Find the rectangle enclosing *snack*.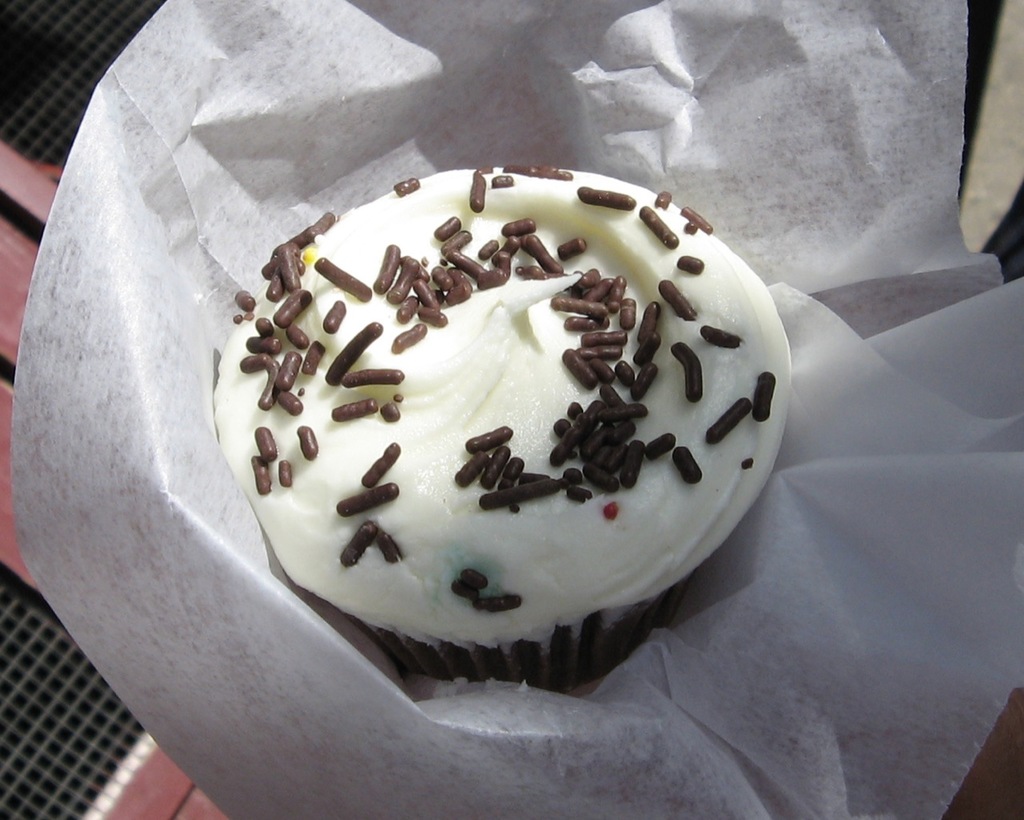
bbox=(242, 191, 782, 698).
